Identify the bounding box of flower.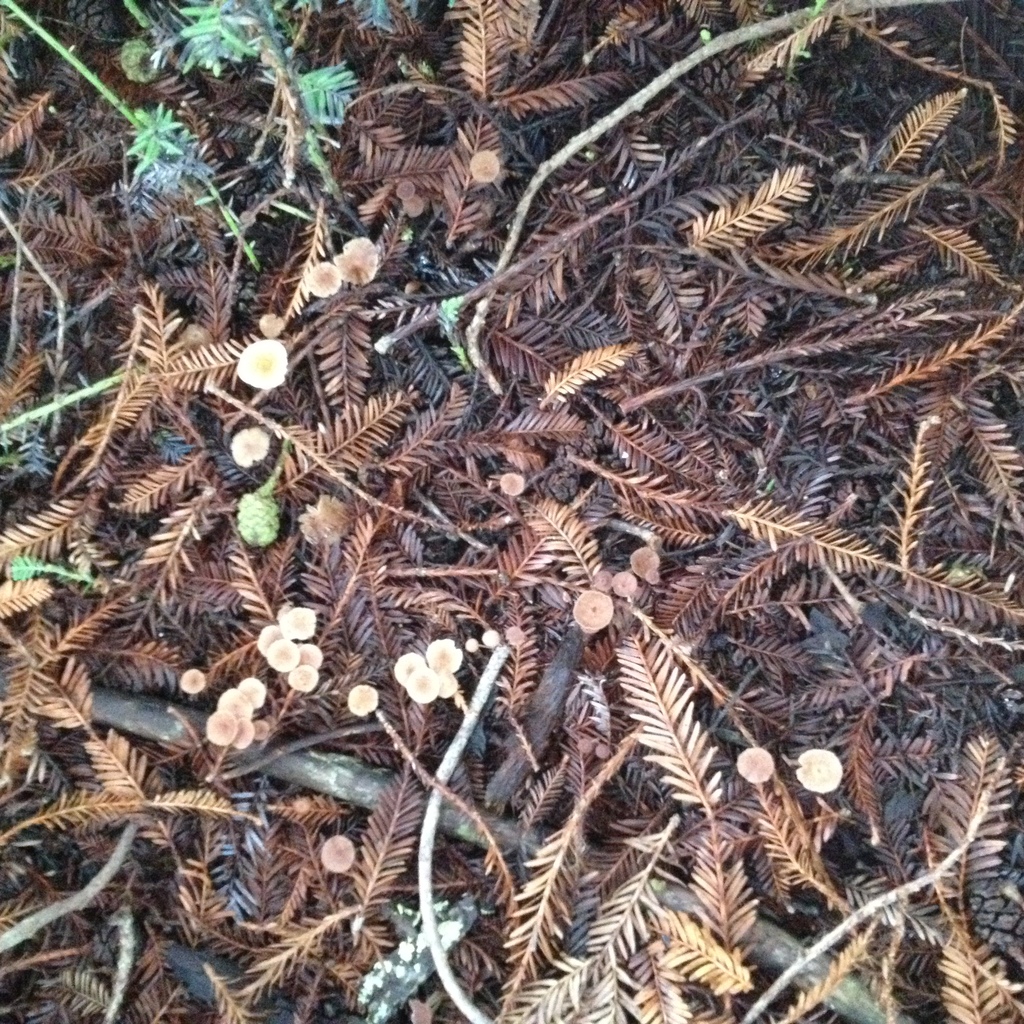
x1=207 y1=684 x2=264 y2=746.
